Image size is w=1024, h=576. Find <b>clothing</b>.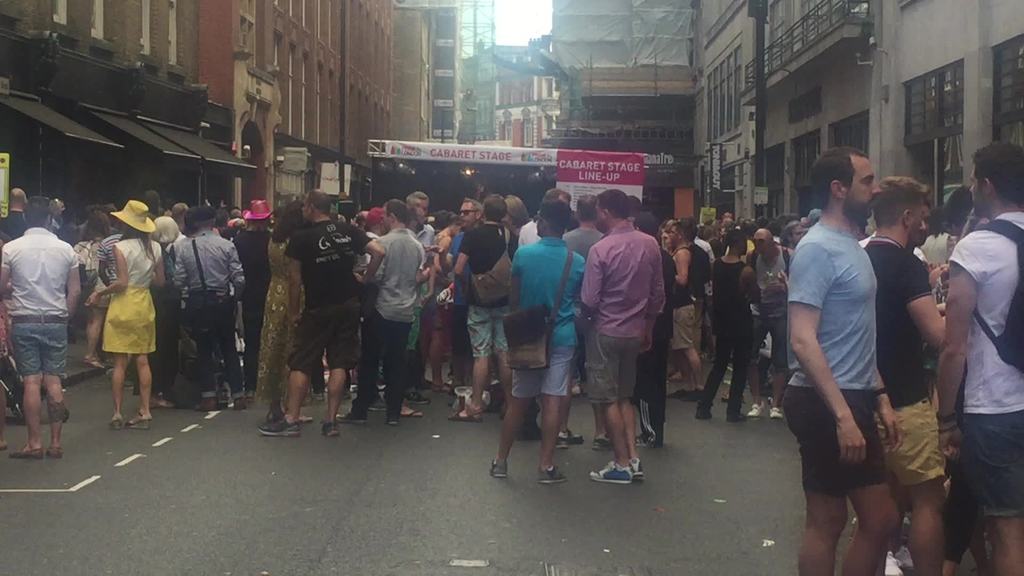
{"left": 666, "top": 303, "right": 690, "bottom": 348}.
